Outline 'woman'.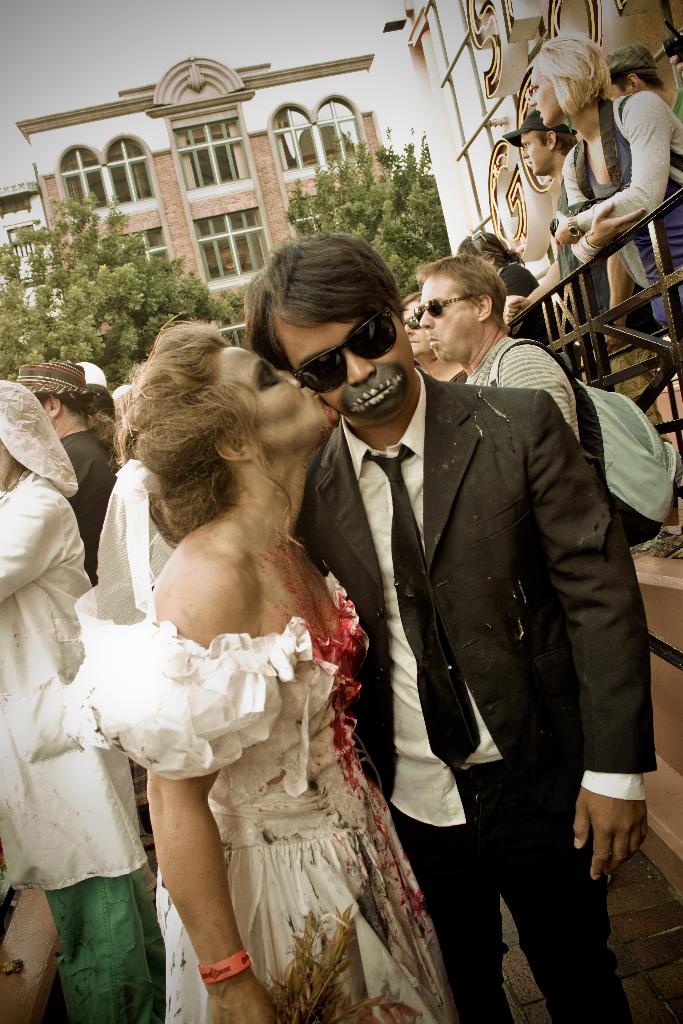
Outline: box(71, 308, 451, 1023).
